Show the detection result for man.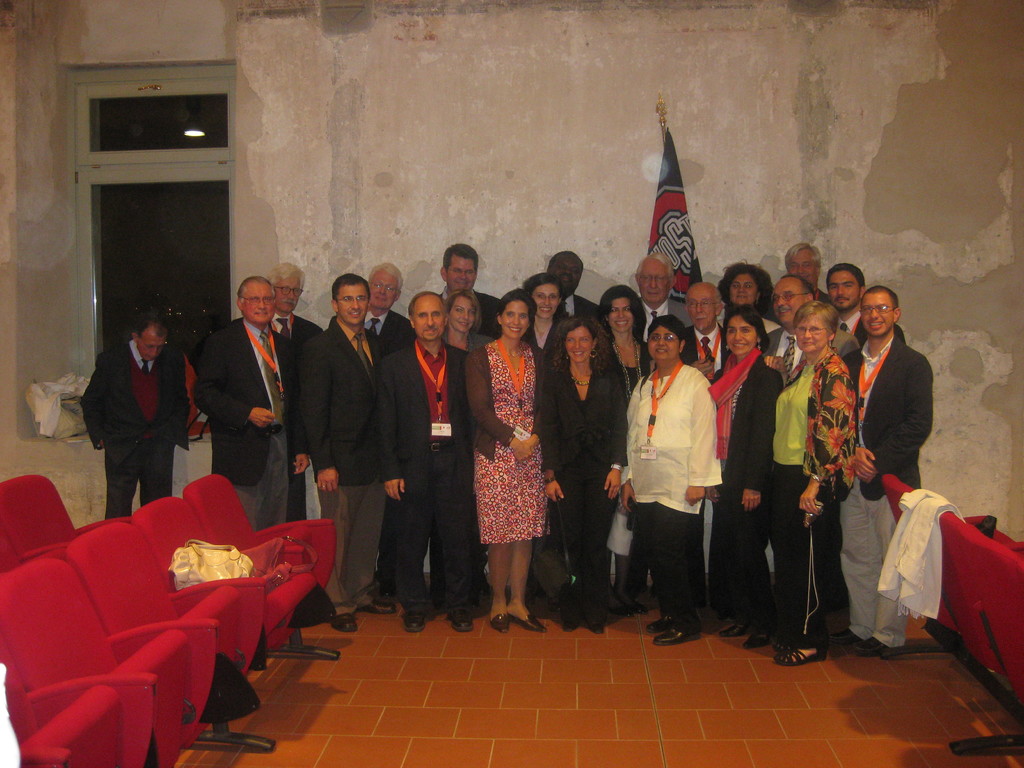
(left=545, top=253, right=602, bottom=323).
